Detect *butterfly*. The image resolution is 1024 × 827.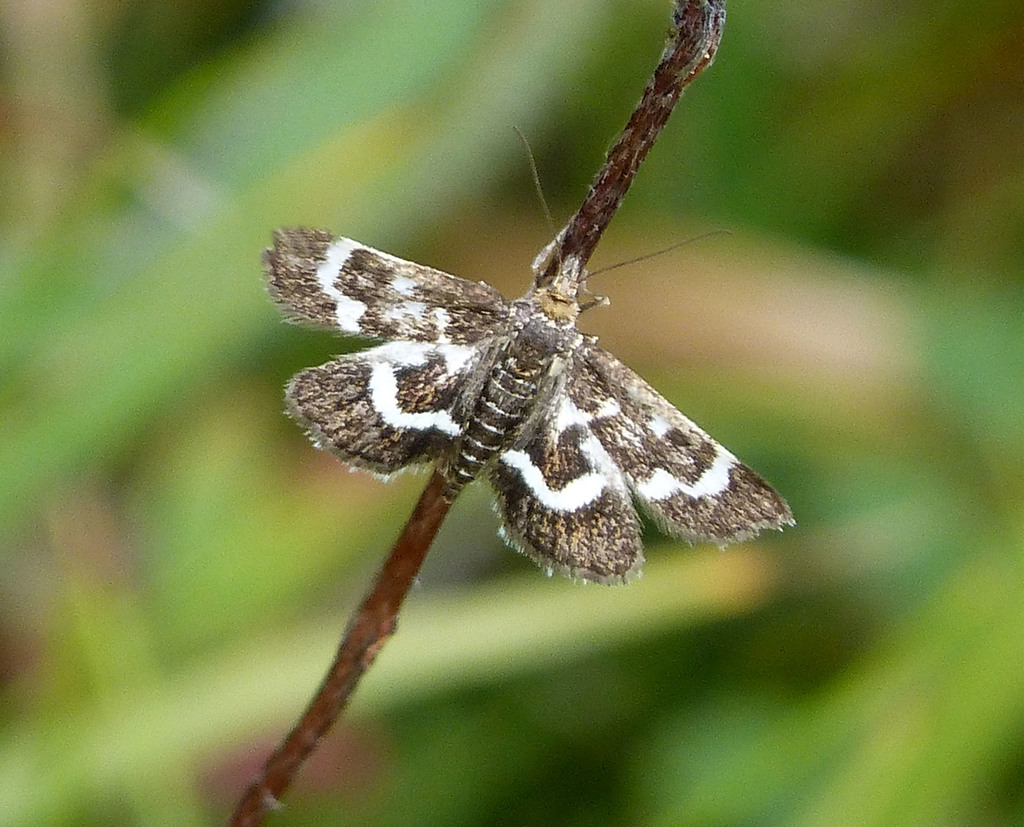
(271, 134, 817, 603).
